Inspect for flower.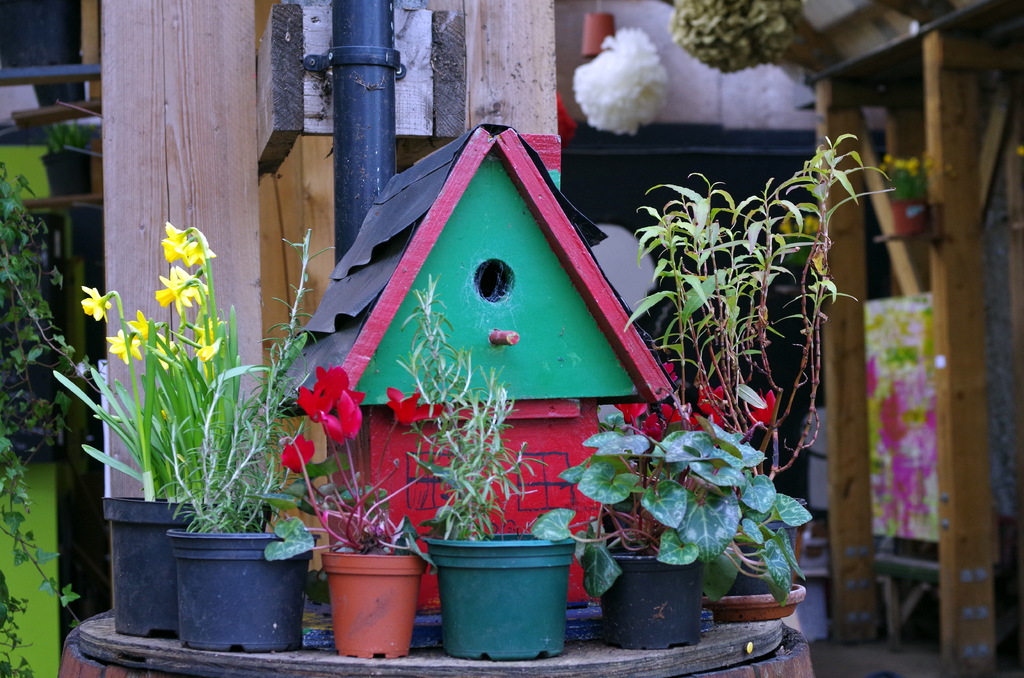
Inspection: BBox(148, 261, 210, 307).
